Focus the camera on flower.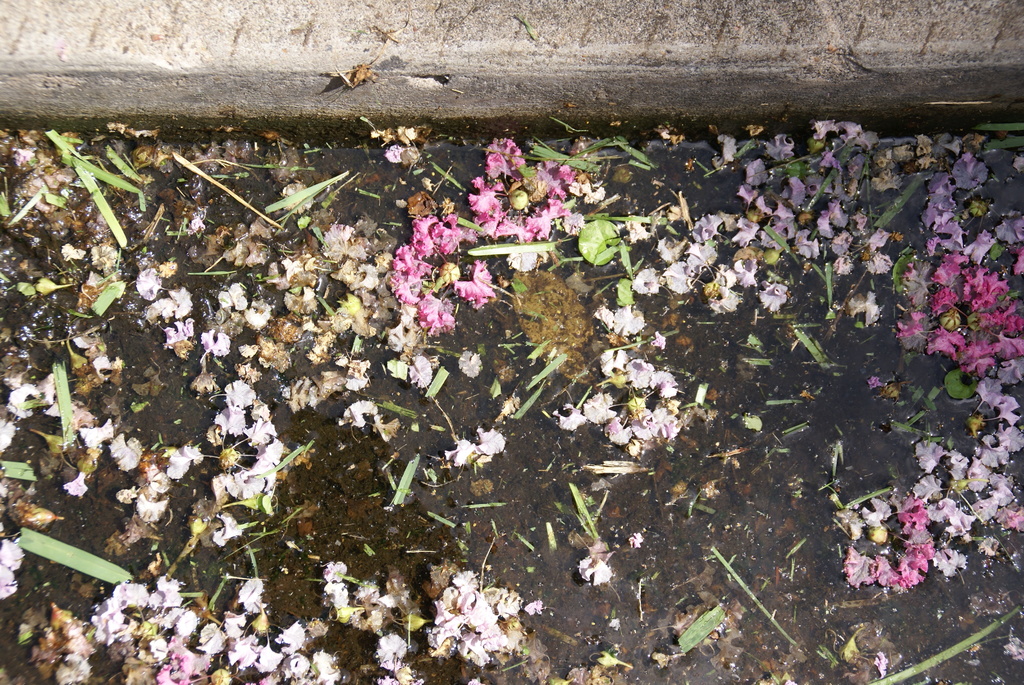
Focus region: (x1=556, y1=399, x2=588, y2=428).
